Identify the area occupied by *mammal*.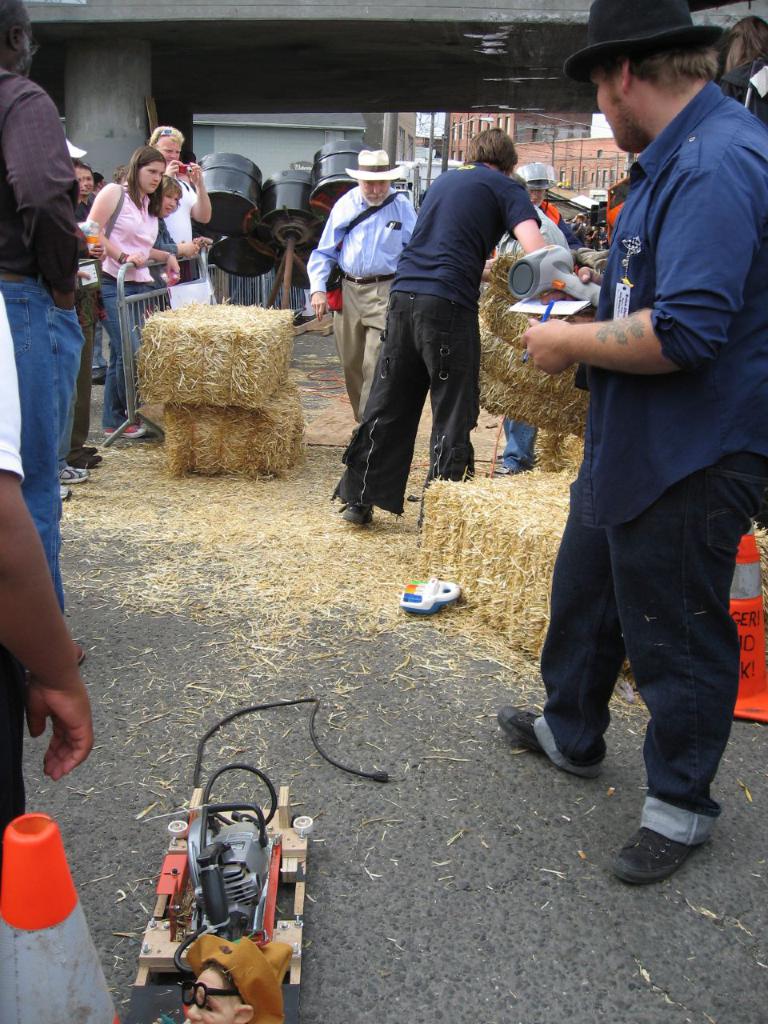
Area: 565, 210, 609, 251.
